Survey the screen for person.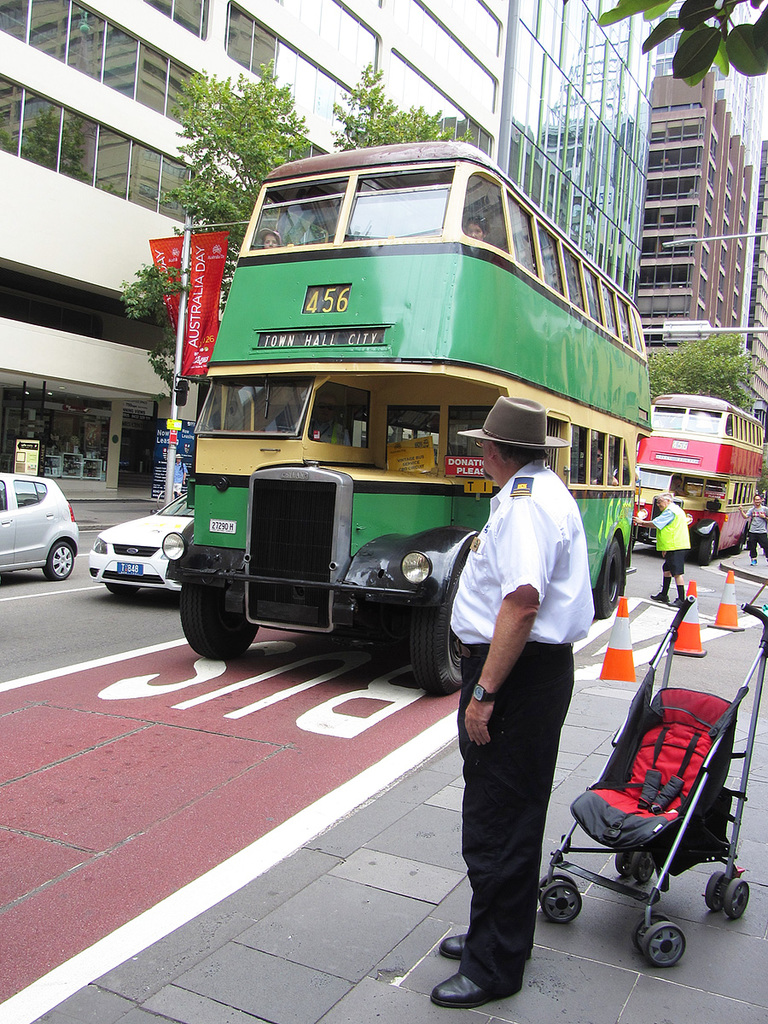
Survey found: crop(639, 486, 689, 606).
